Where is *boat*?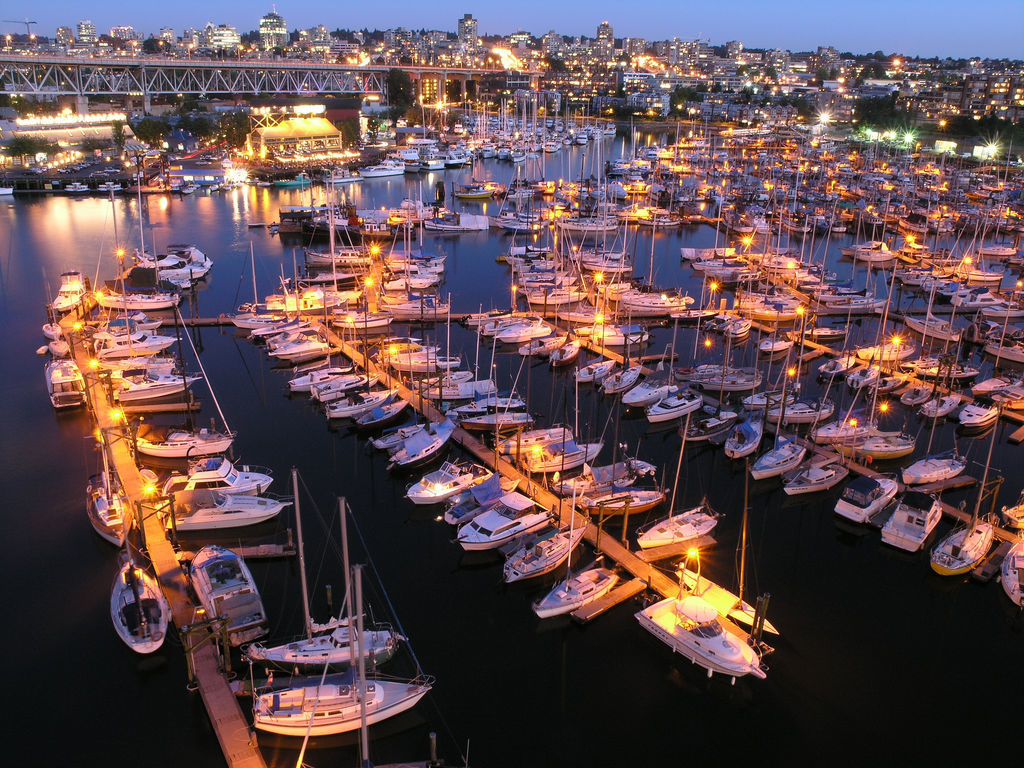
select_region(249, 322, 296, 341).
